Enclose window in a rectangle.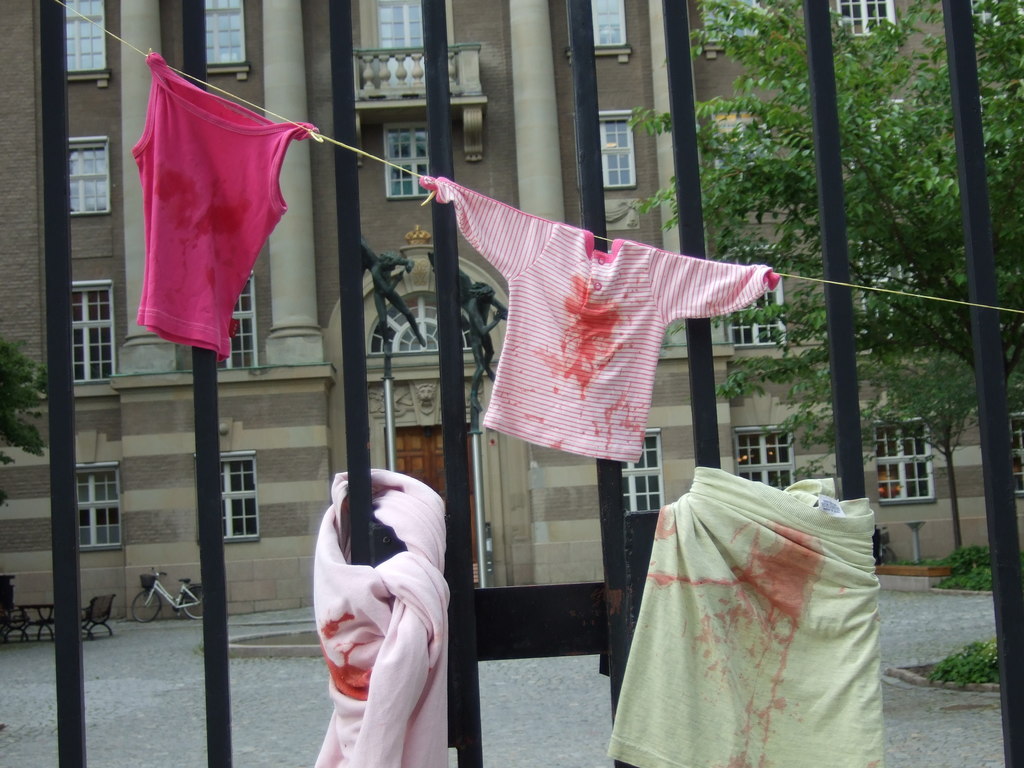
detection(620, 429, 667, 515).
